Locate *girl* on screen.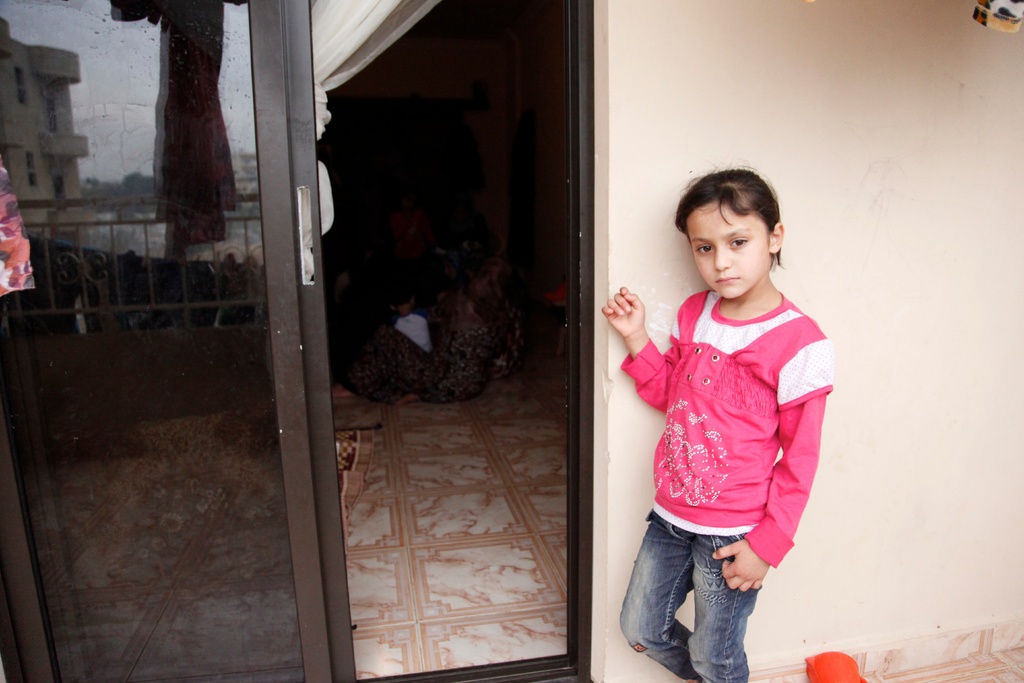
On screen at 595 157 825 682.
